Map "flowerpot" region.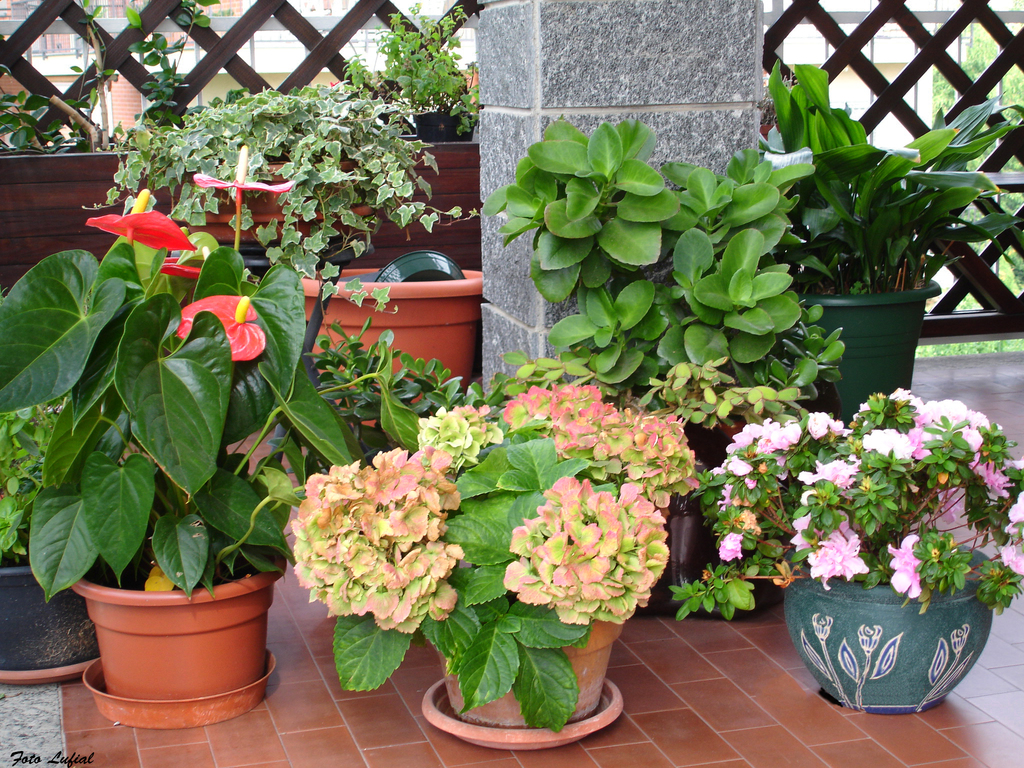
Mapped to select_region(789, 283, 941, 420).
